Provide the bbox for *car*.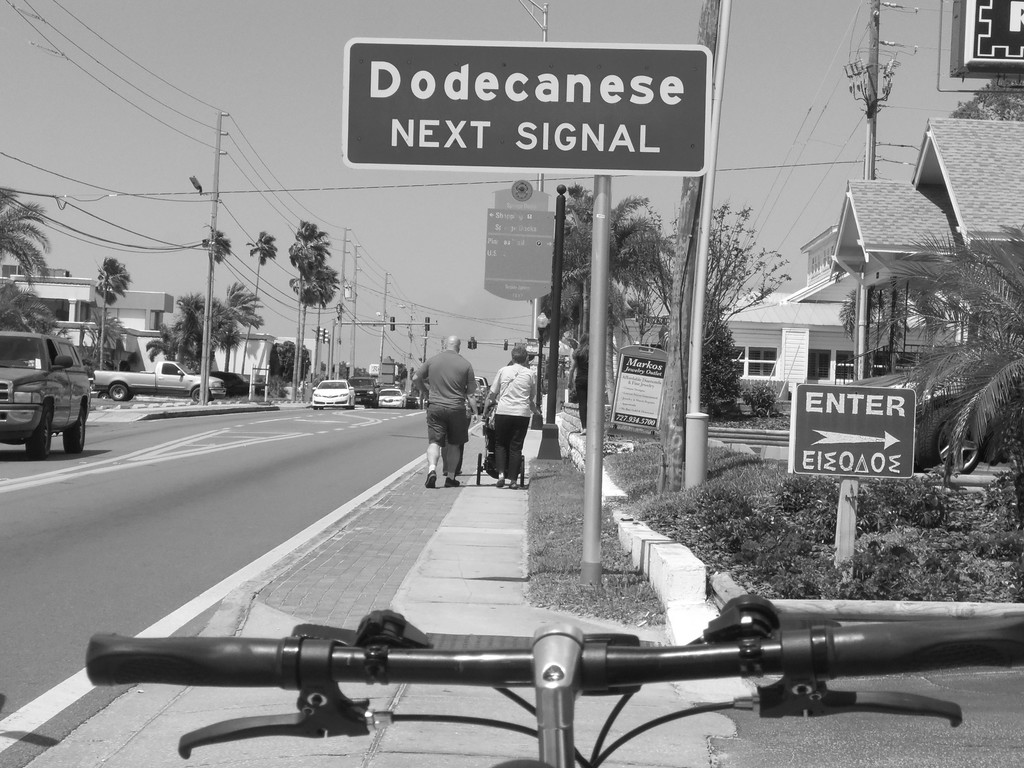
{"x1": 375, "y1": 389, "x2": 407, "y2": 408}.
